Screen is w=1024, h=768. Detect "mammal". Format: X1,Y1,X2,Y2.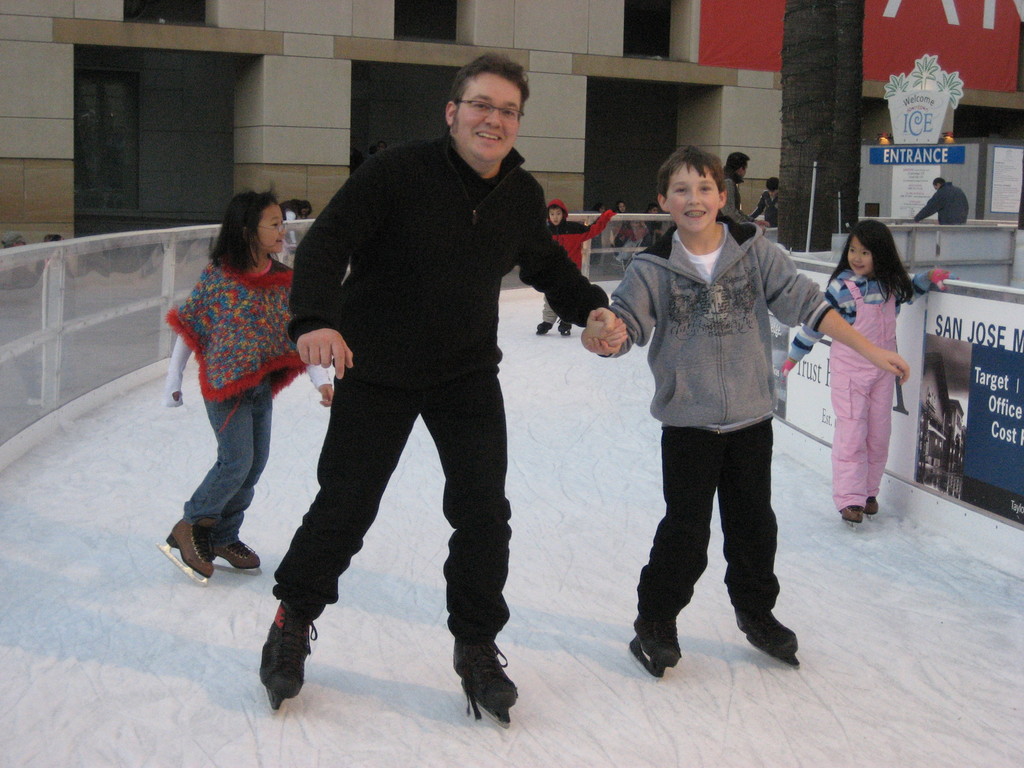
783,216,949,522.
